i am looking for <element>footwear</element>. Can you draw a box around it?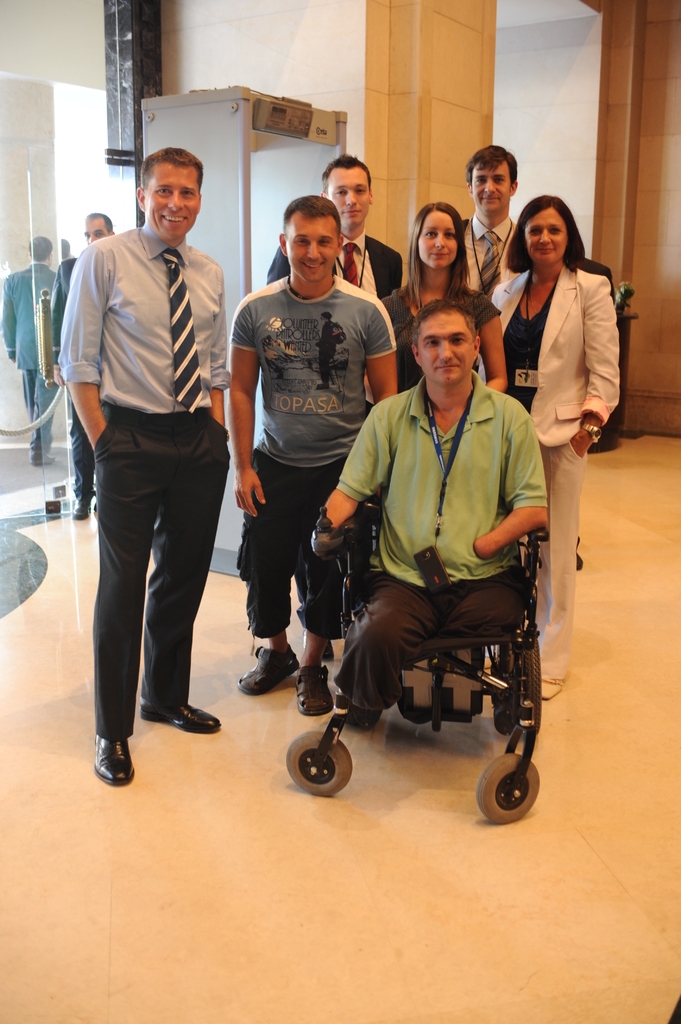
Sure, the bounding box is <region>71, 494, 93, 513</region>.
